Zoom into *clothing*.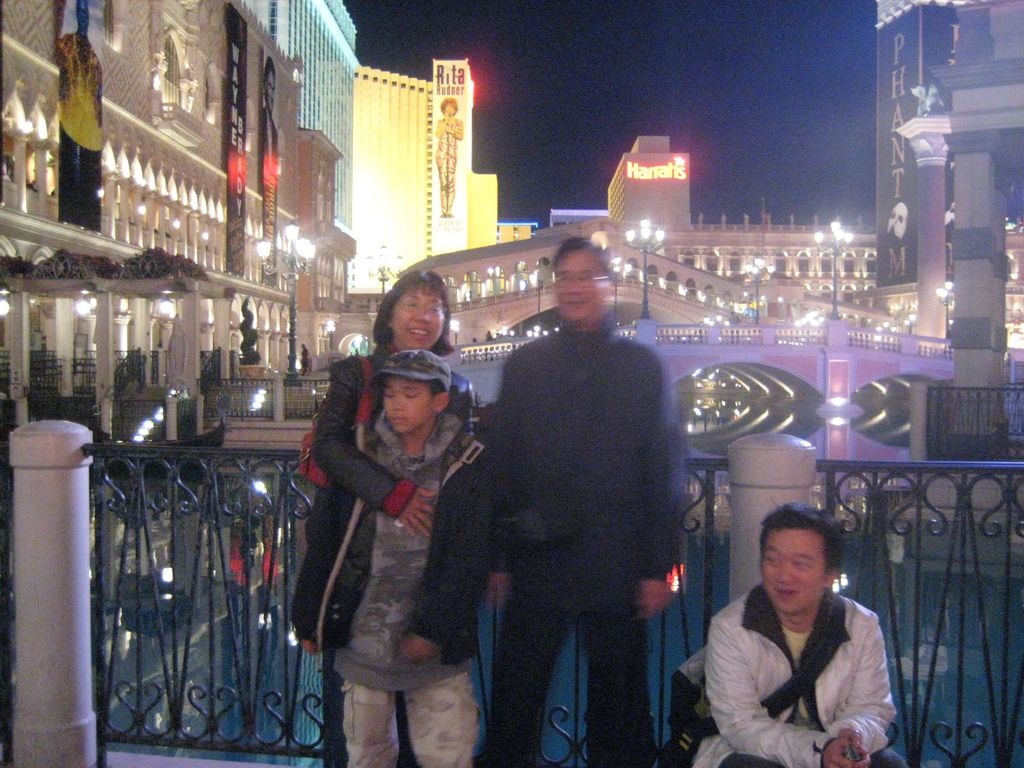
Zoom target: x1=262, y1=108, x2=282, y2=283.
